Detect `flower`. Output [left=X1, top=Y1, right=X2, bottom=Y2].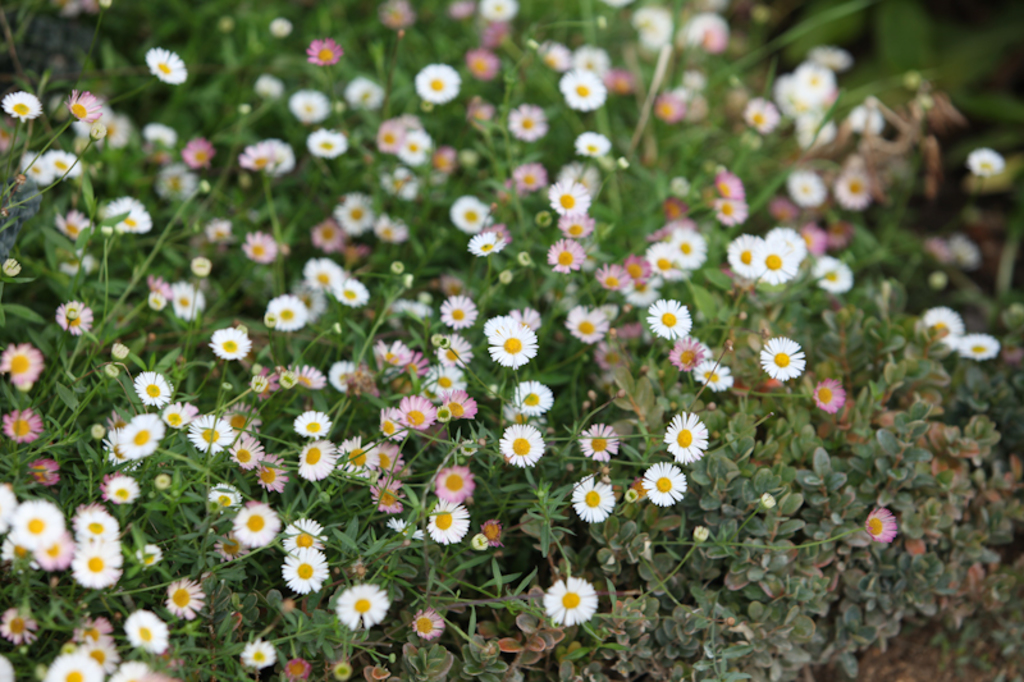
[left=538, top=38, right=570, bottom=75].
